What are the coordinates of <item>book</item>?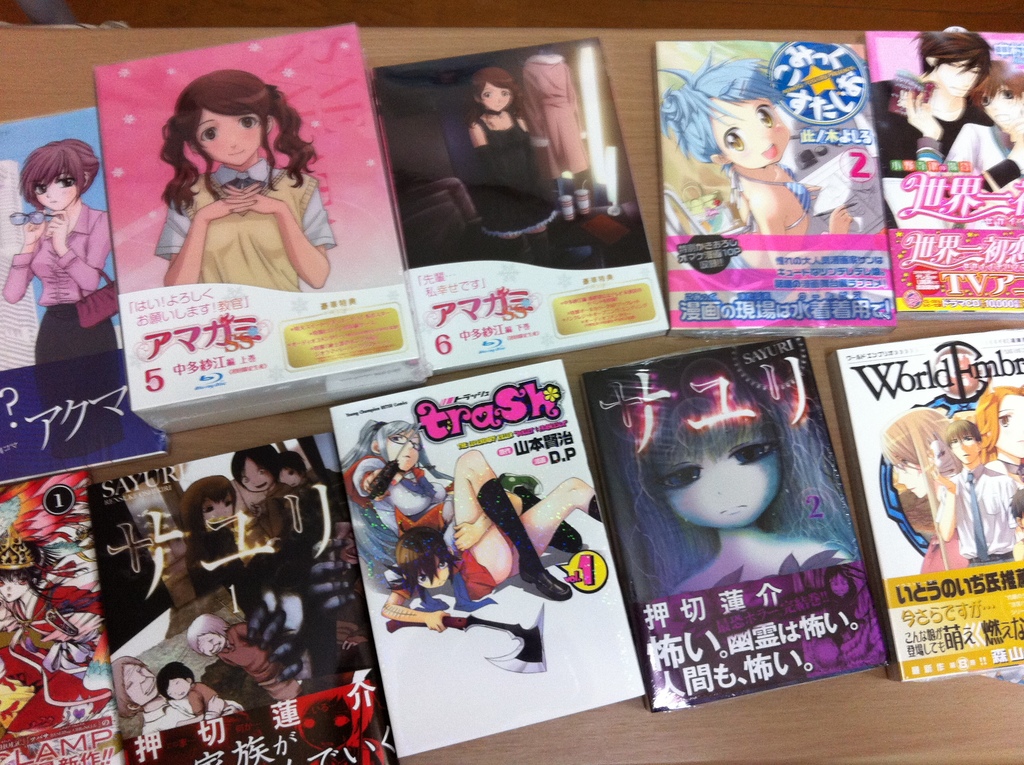
region(0, 104, 171, 481).
